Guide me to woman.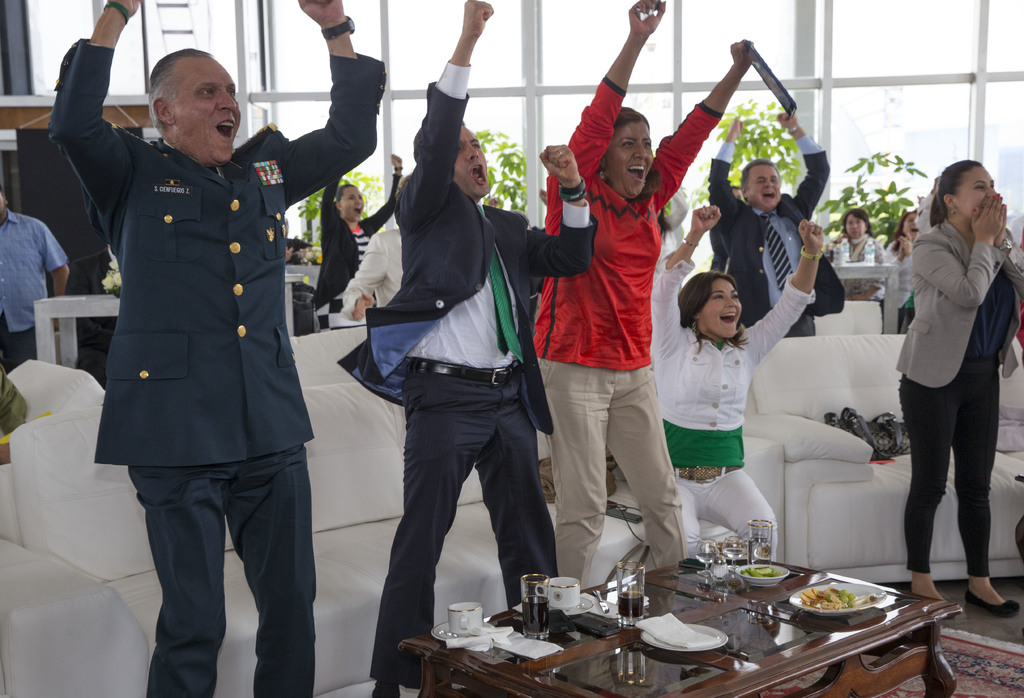
Guidance: pyautogui.locateOnScreen(829, 209, 886, 298).
